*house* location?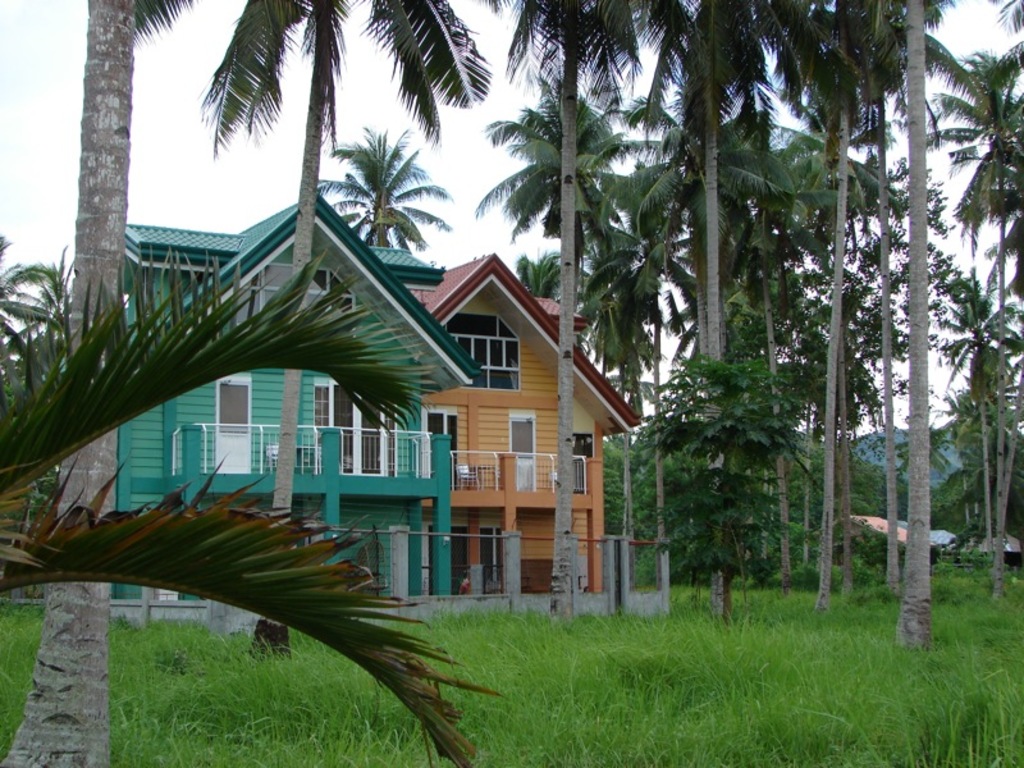
(855, 425, 1023, 498)
